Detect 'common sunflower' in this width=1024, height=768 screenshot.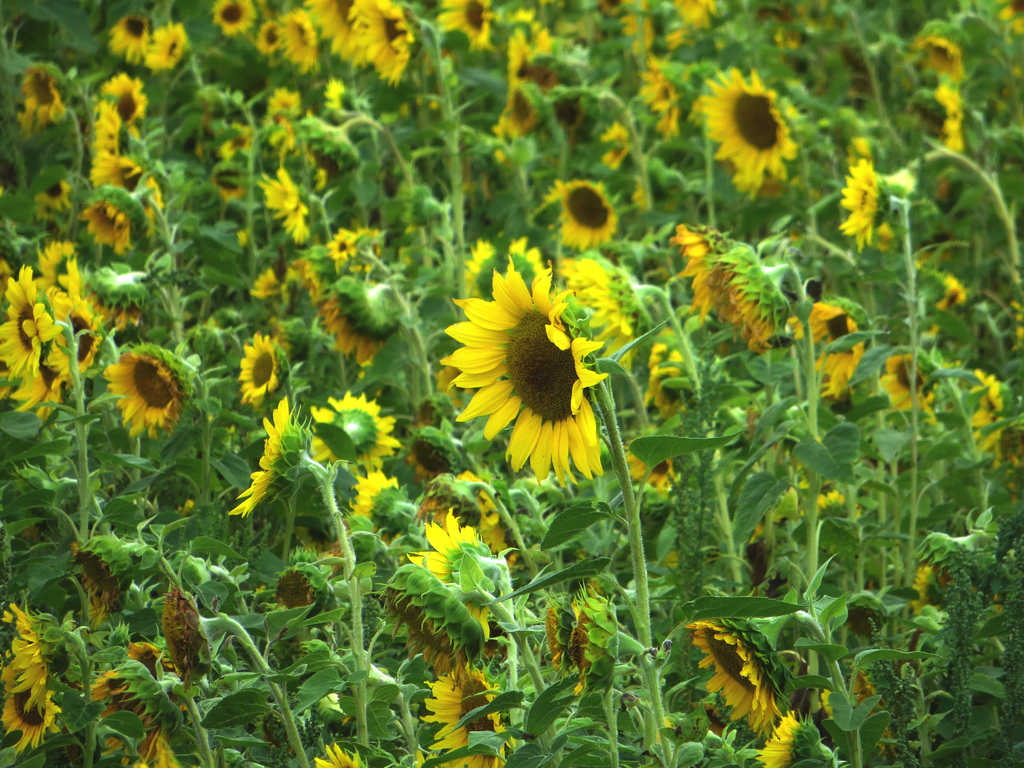
Detection: 963:372:1010:468.
